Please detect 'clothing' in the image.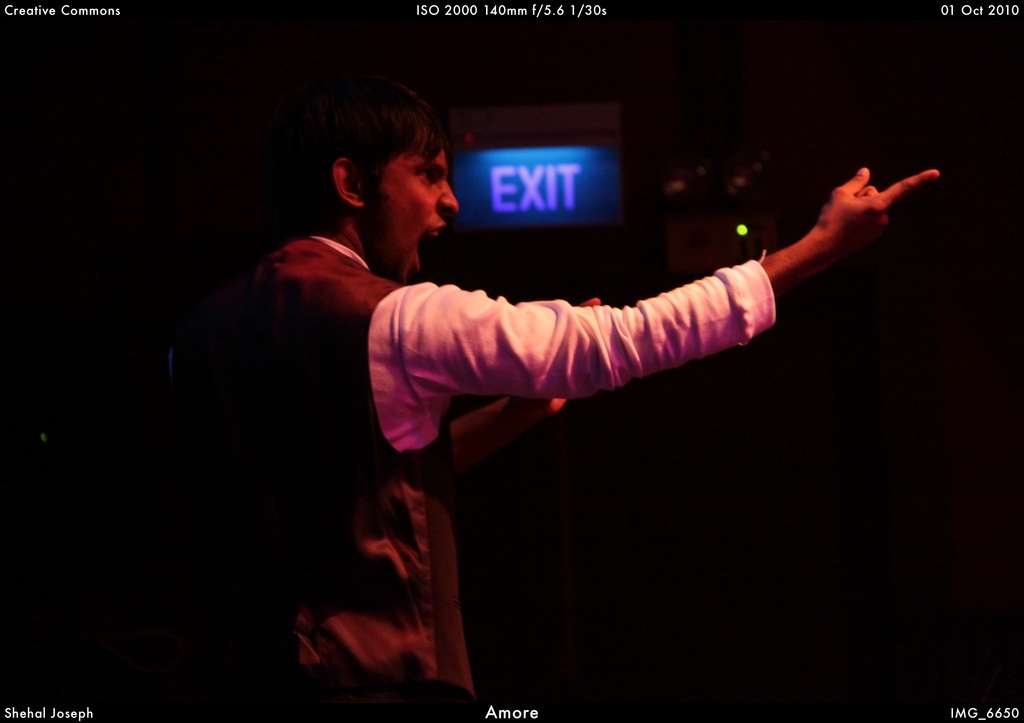
x1=197 y1=124 x2=900 y2=690.
